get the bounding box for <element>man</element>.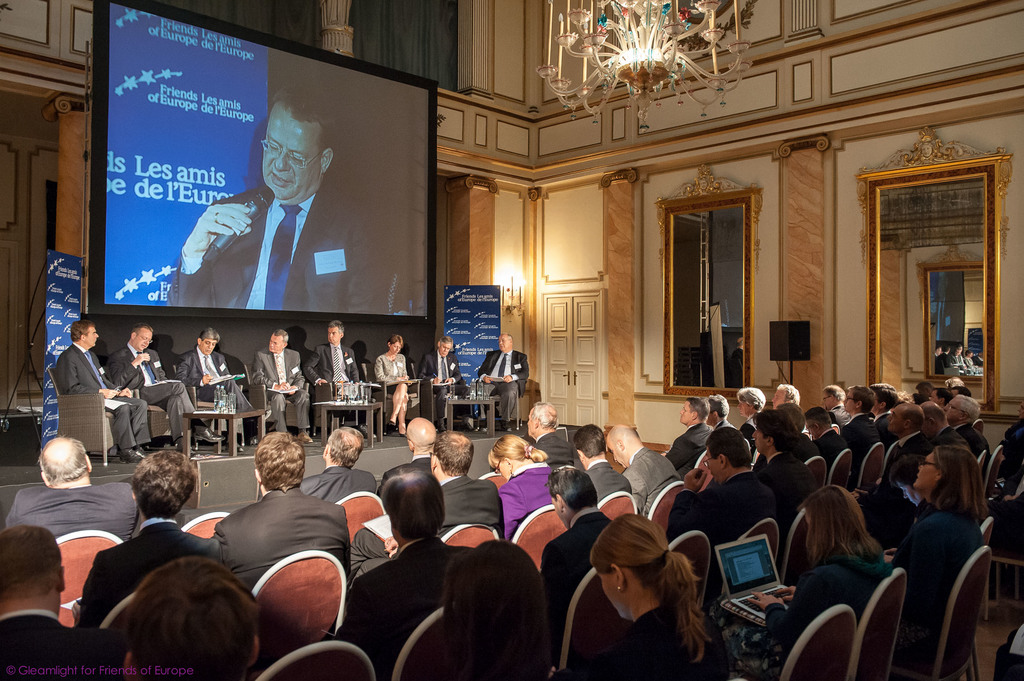
{"x1": 804, "y1": 405, "x2": 847, "y2": 485}.
